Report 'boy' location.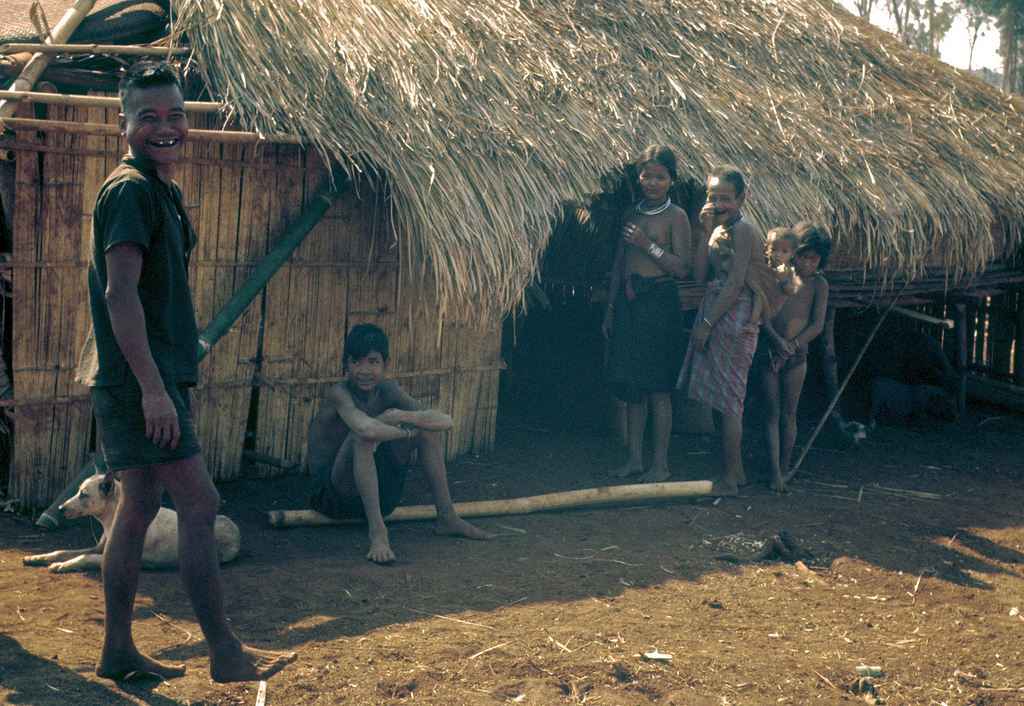
Report: bbox=(727, 227, 794, 328).
